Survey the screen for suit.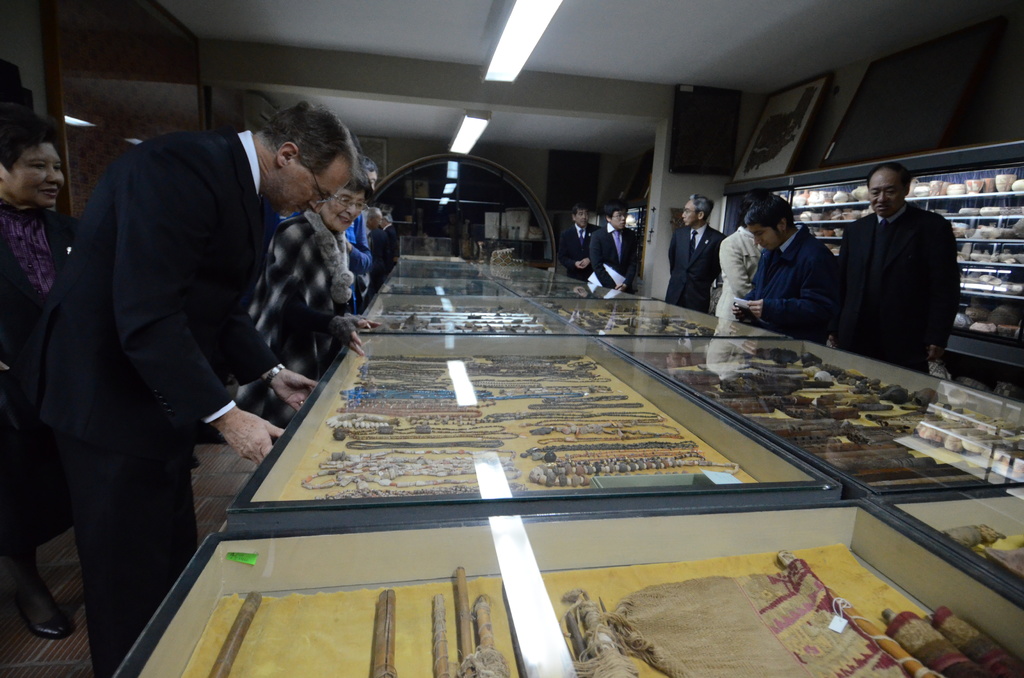
Survey found: {"left": 588, "top": 228, "right": 640, "bottom": 291}.
